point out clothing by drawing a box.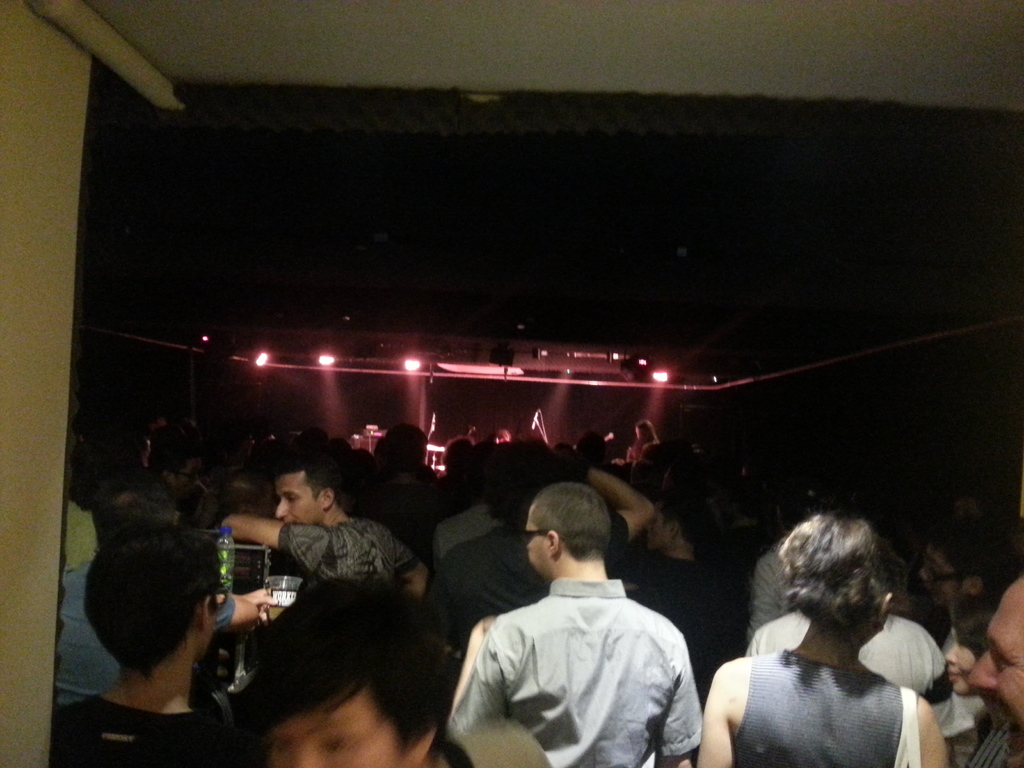
[447,554,707,765].
